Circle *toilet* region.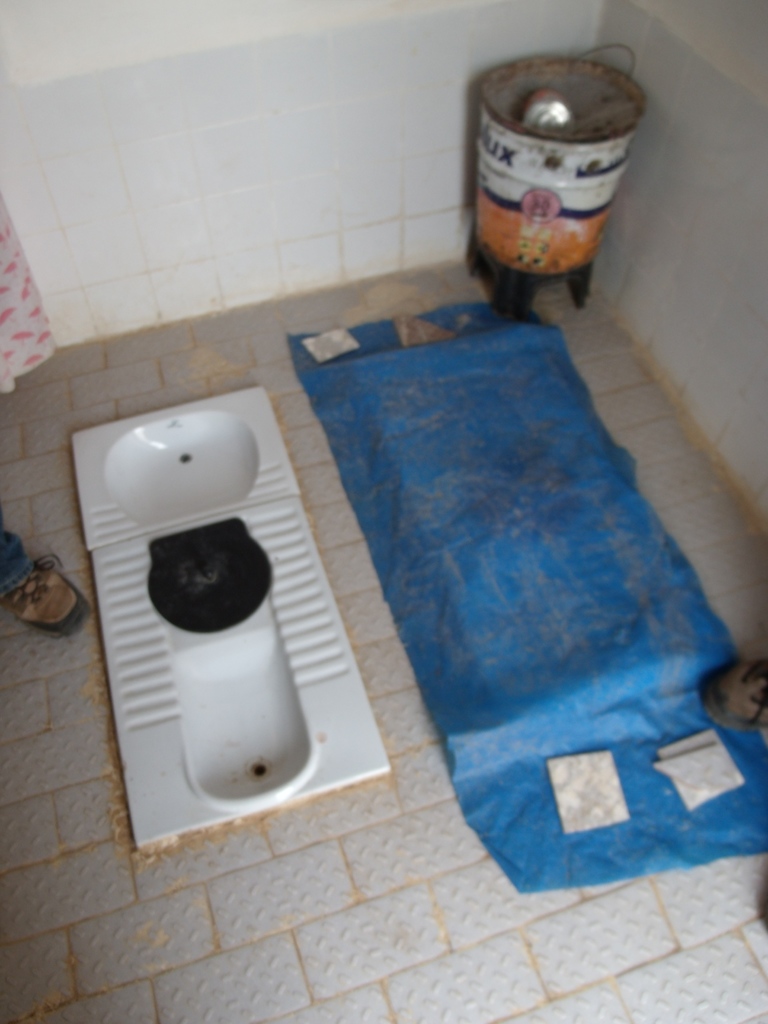
Region: box(100, 390, 387, 819).
